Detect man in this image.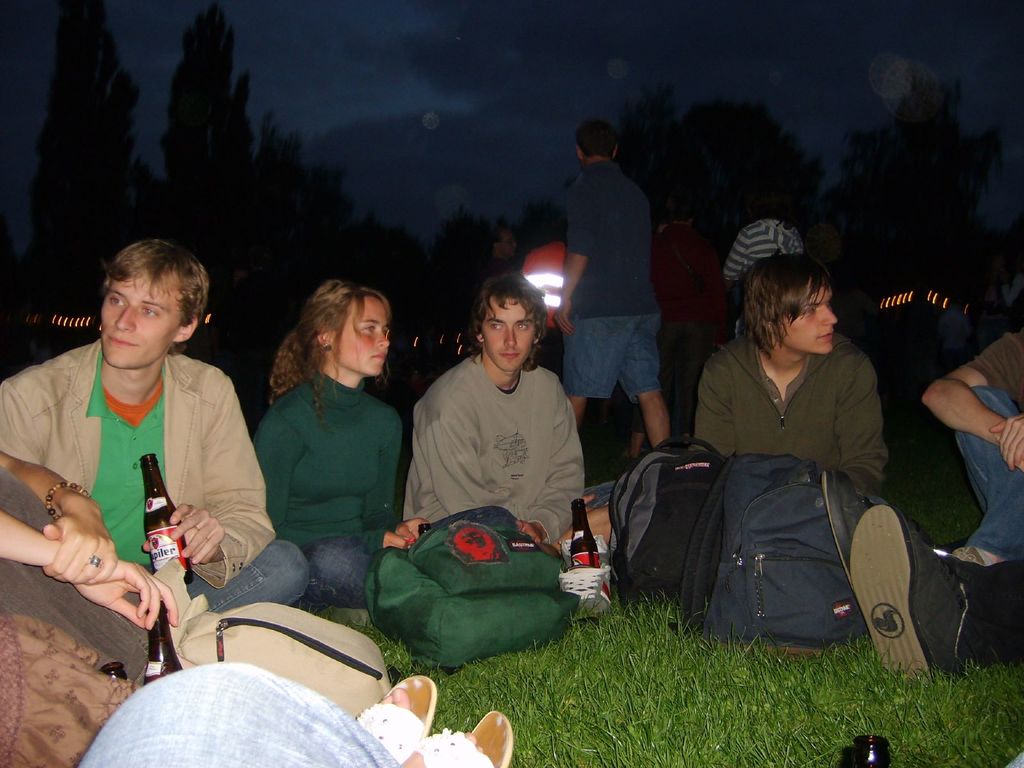
Detection: [403, 274, 625, 615].
